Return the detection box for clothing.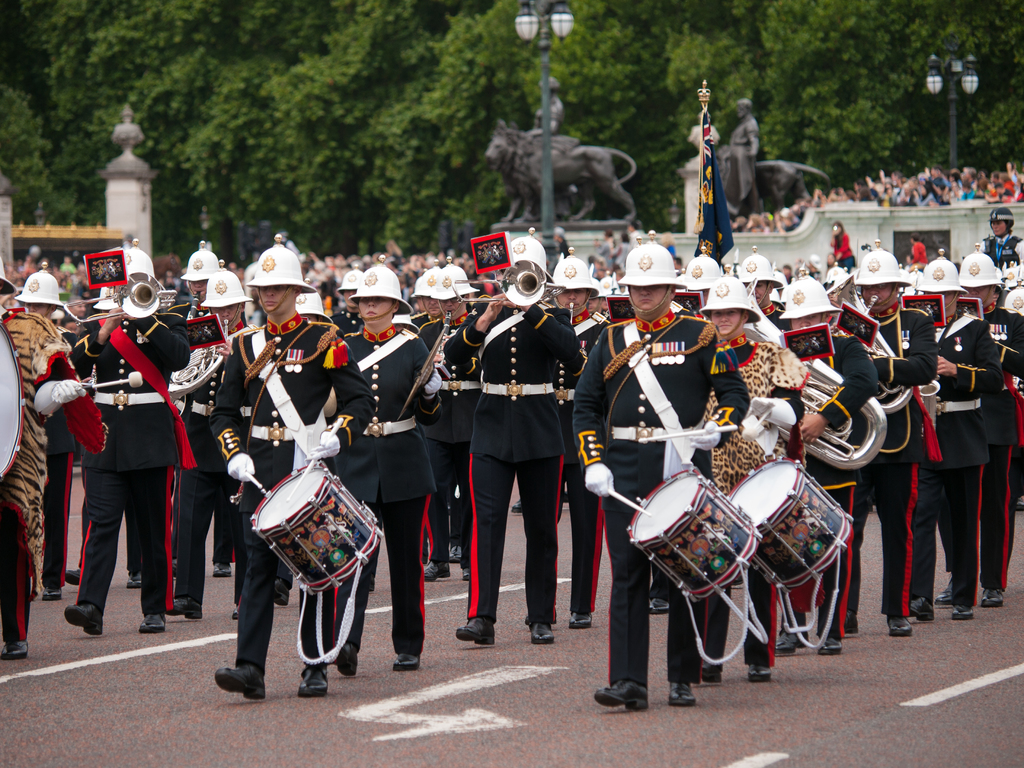
<box>580,312,764,684</box>.
